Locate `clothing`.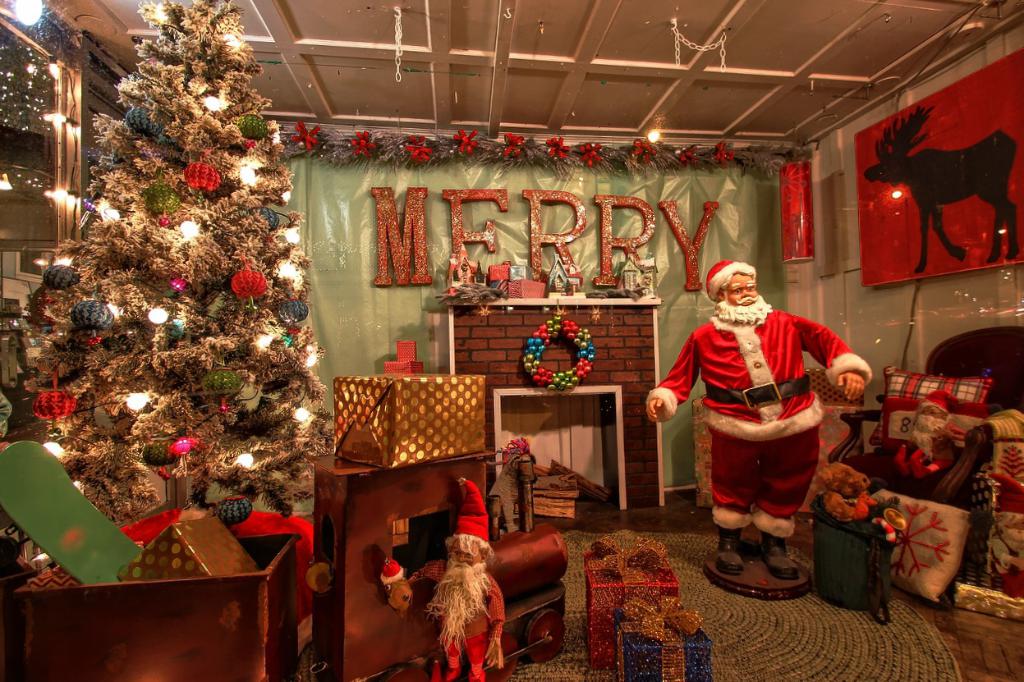
Bounding box: box=[667, 284, 860, 510].
